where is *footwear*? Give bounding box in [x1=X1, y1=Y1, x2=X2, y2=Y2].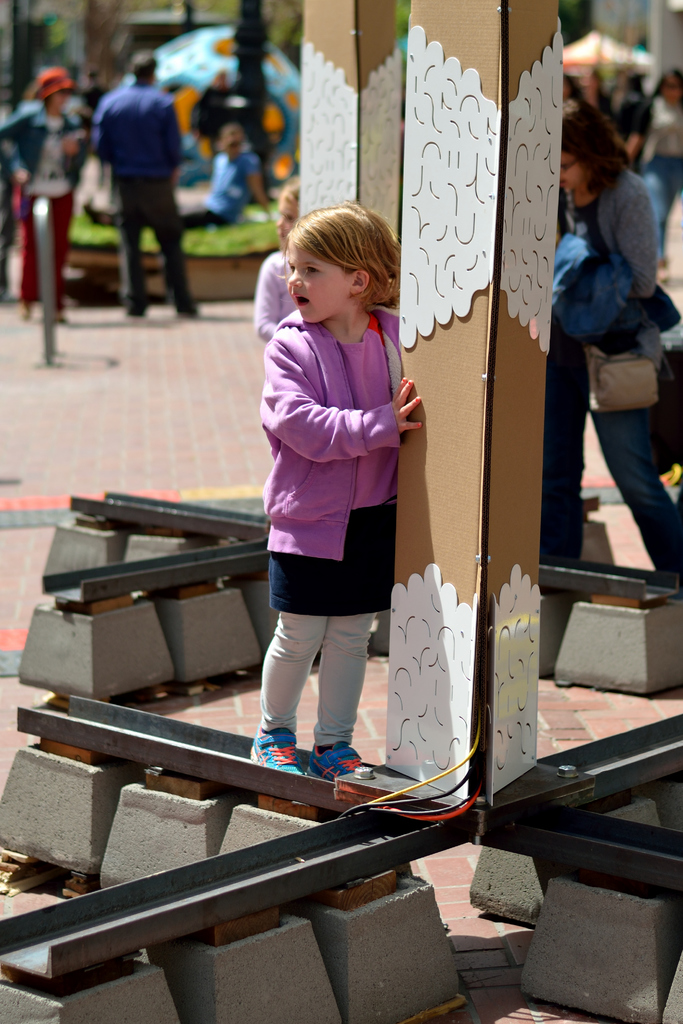
[x1=302, y1=740, x2=372, y2=784].
